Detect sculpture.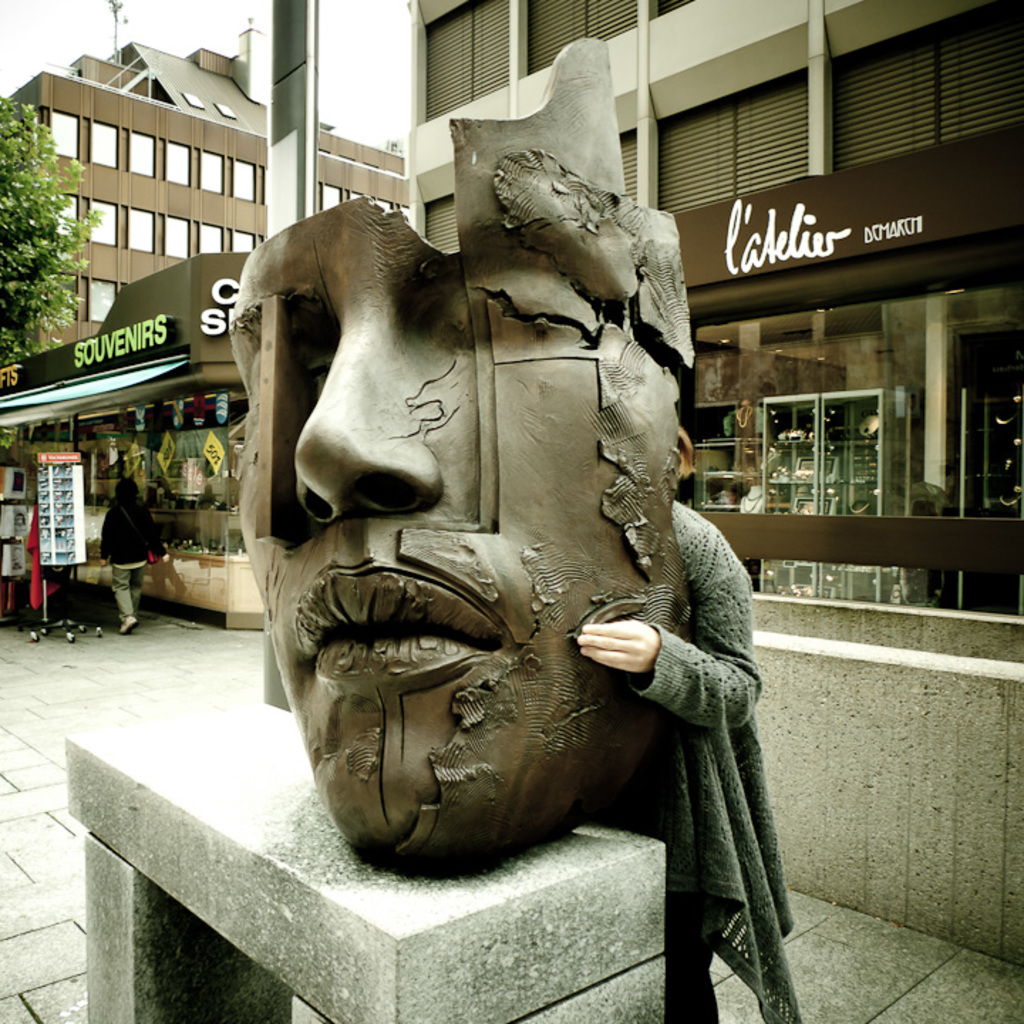
Detected at bbox=[189, 127, 798, 954].
